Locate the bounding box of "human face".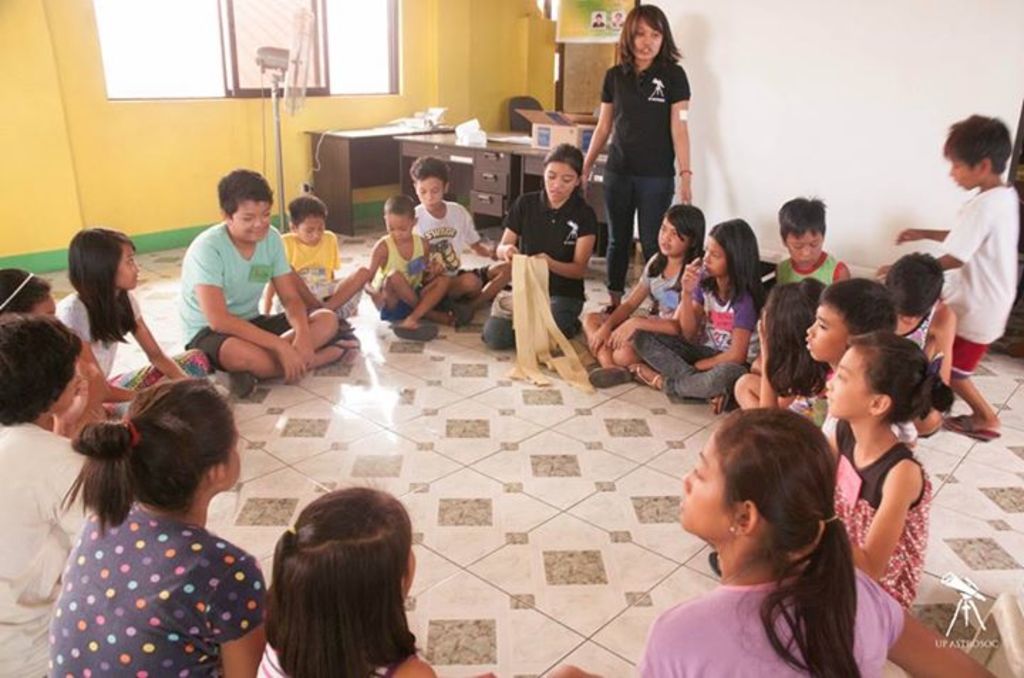
Bounding box: [left=698, top=237, right=728, bottom=279].
